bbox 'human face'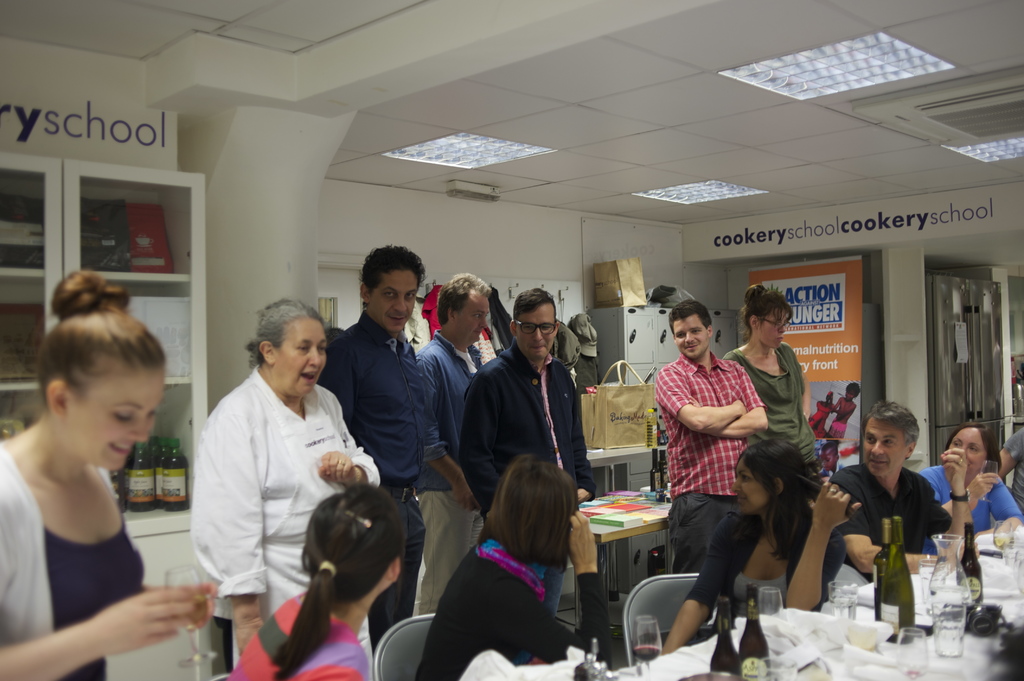
region(275, 317, 329, 398)
